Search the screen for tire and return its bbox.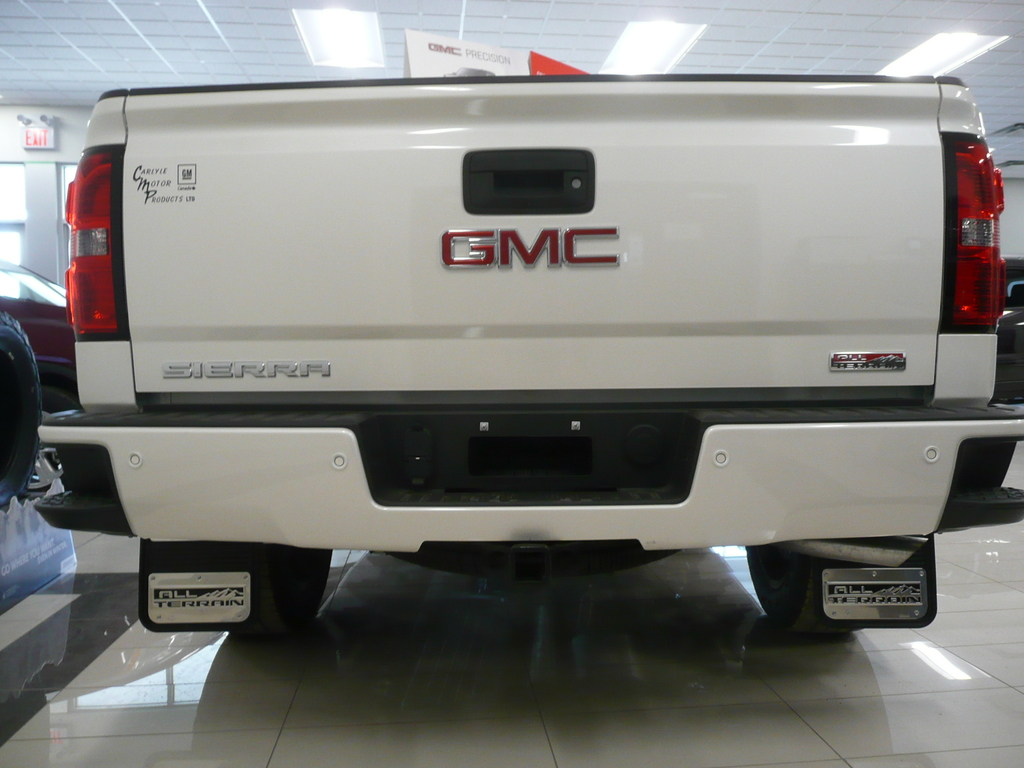
Found: pyautogui.locateOnScreen(28, 383, 79, 492).
